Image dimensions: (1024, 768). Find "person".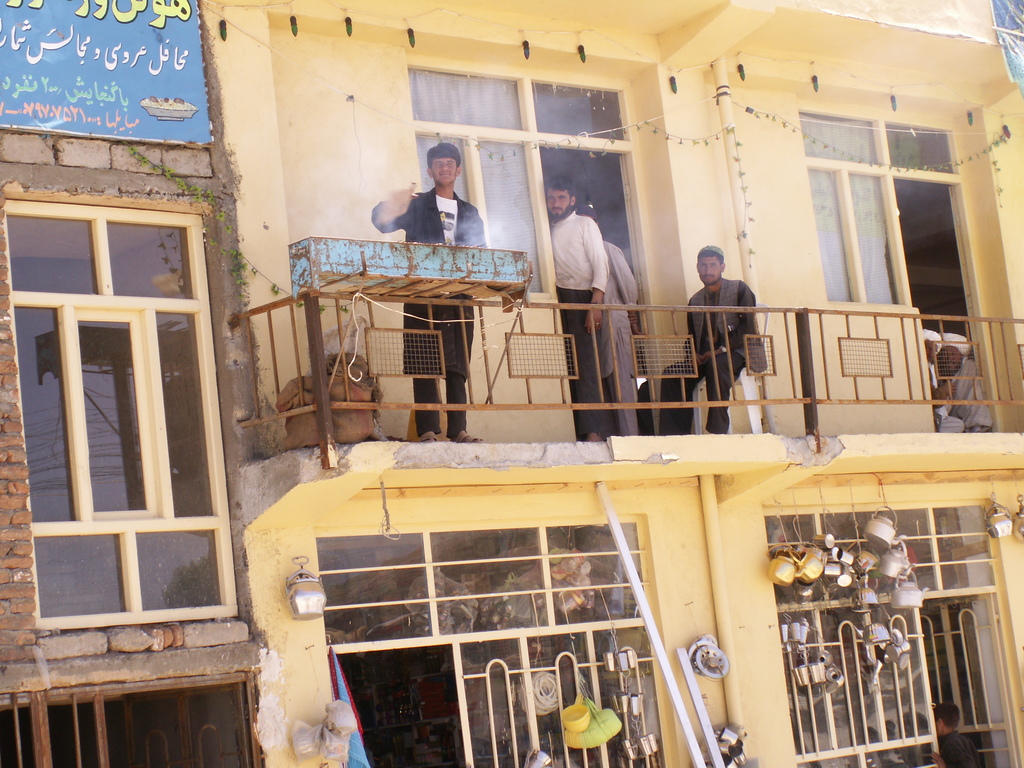
[351,131,492,447].
